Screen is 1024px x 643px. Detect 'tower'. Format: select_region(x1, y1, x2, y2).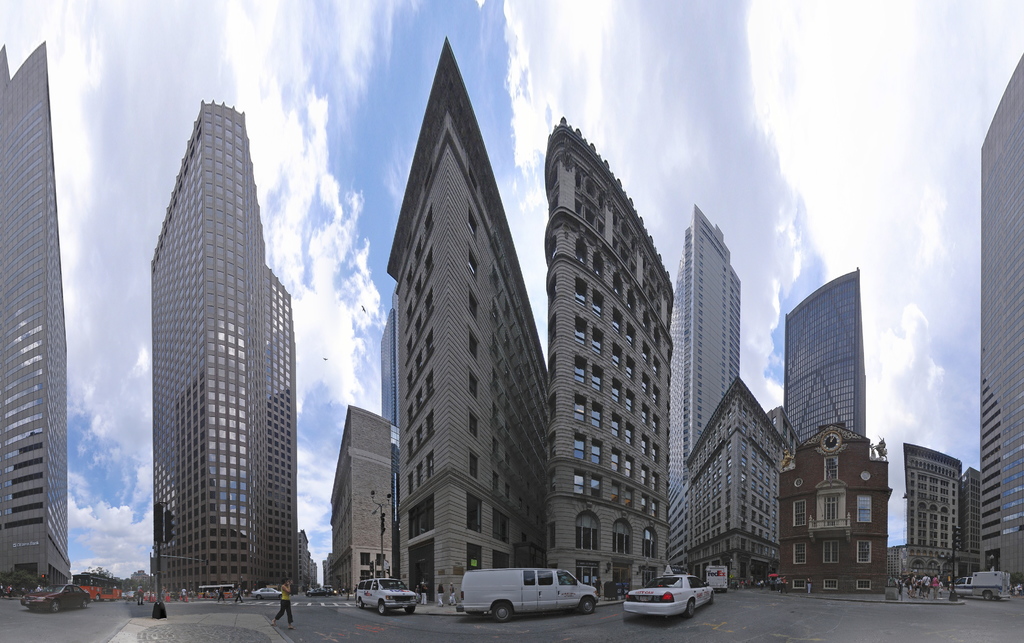
select_region(324, 399, 409, 581).
